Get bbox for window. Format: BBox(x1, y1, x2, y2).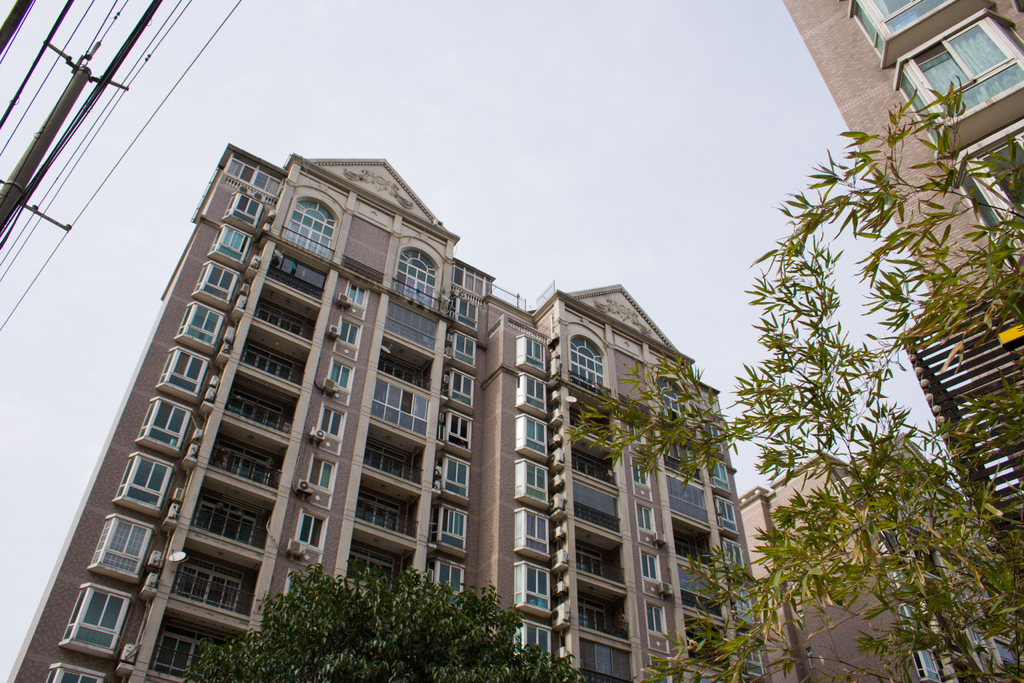
BBox(175, 301, 225, 357).
